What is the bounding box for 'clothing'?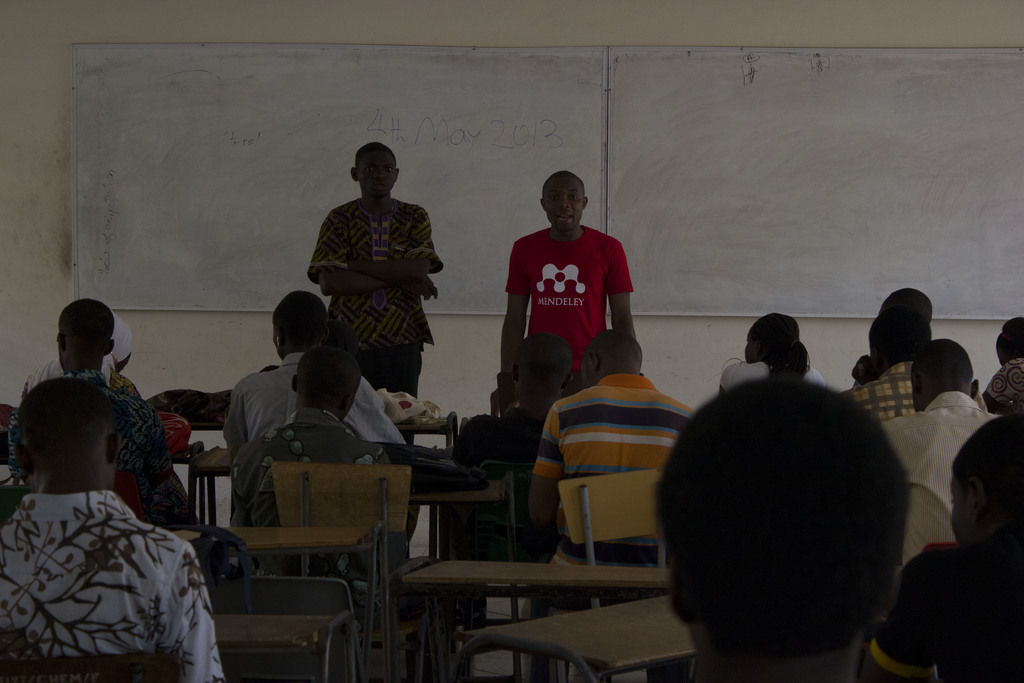
(x1=48, y1=370, x2=165, y2=474).
